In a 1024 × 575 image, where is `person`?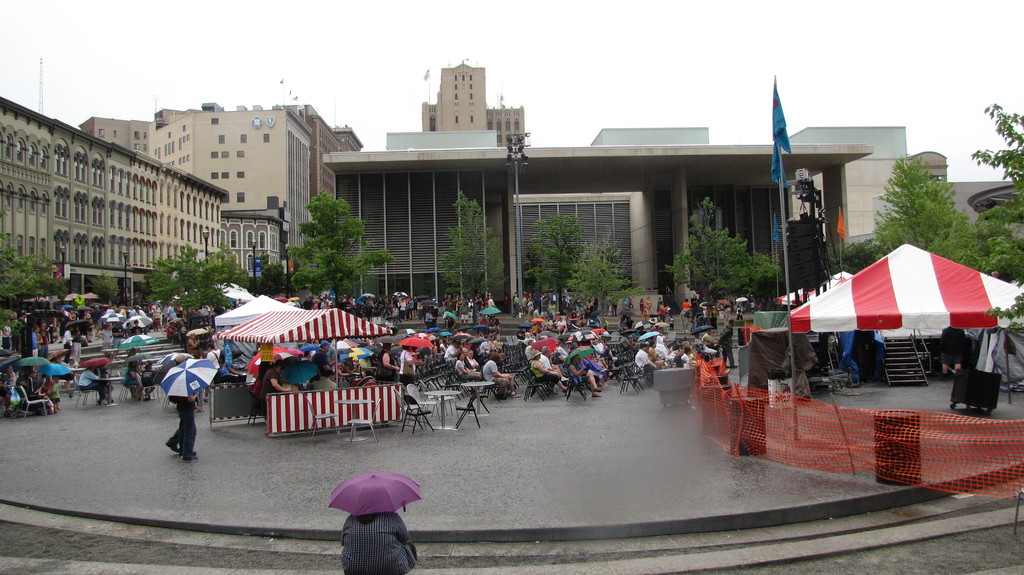
[left=940, top=324, right=970, bottom=380].
